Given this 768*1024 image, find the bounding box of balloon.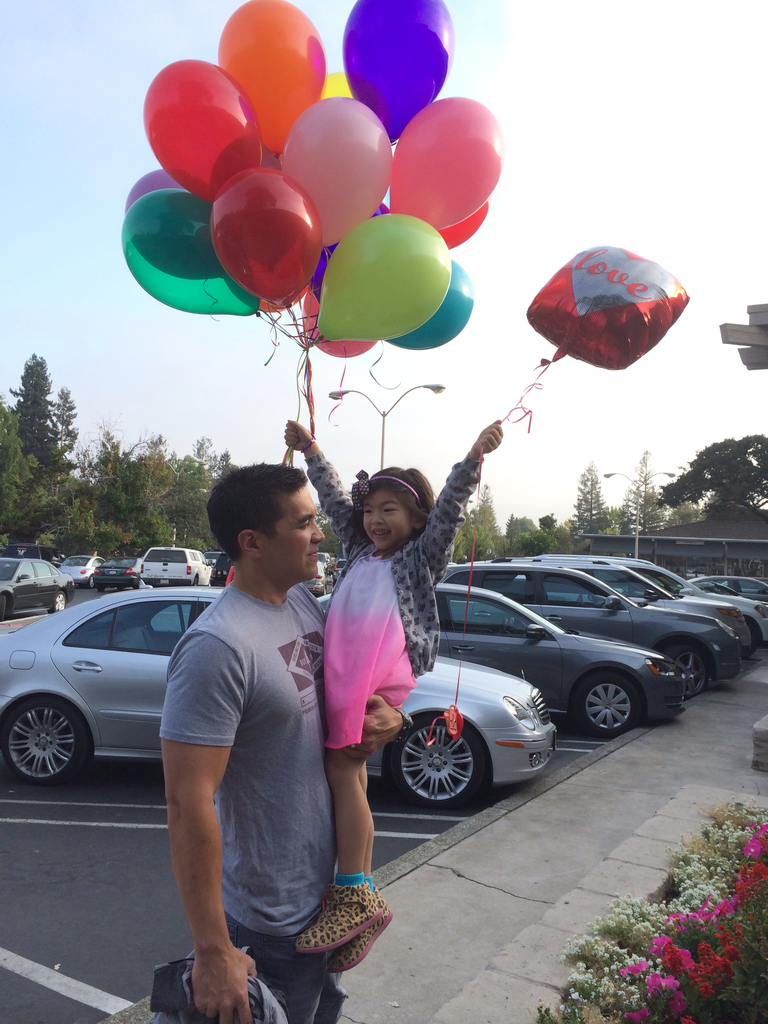
[323, 72, 362, 103].
